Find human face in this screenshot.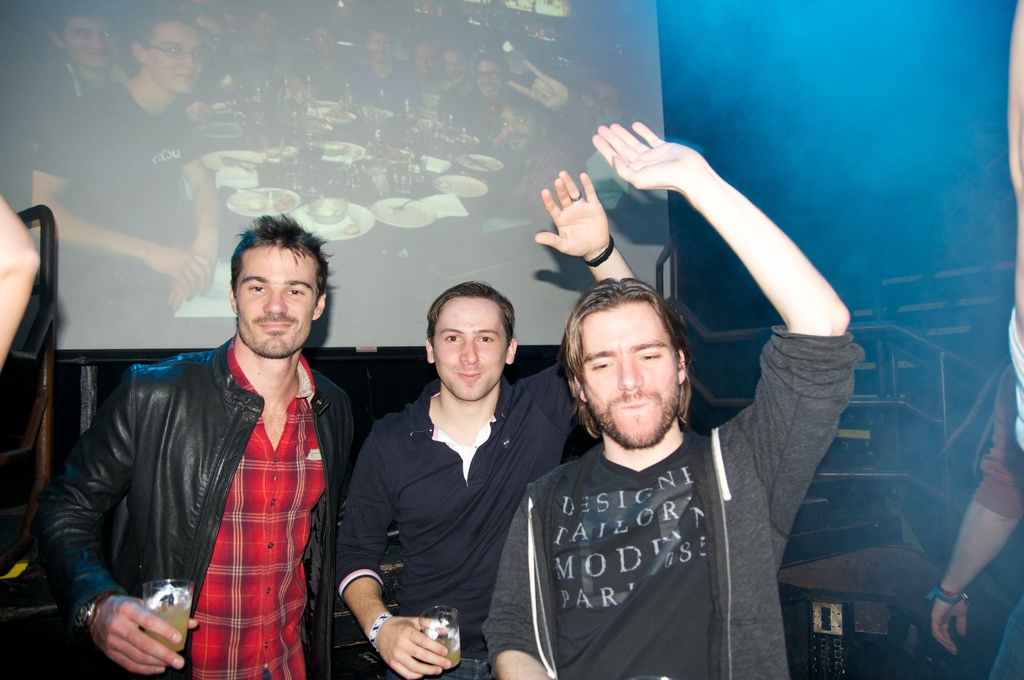
The bounding box for human face is box=[446, 53, 467, 83].
